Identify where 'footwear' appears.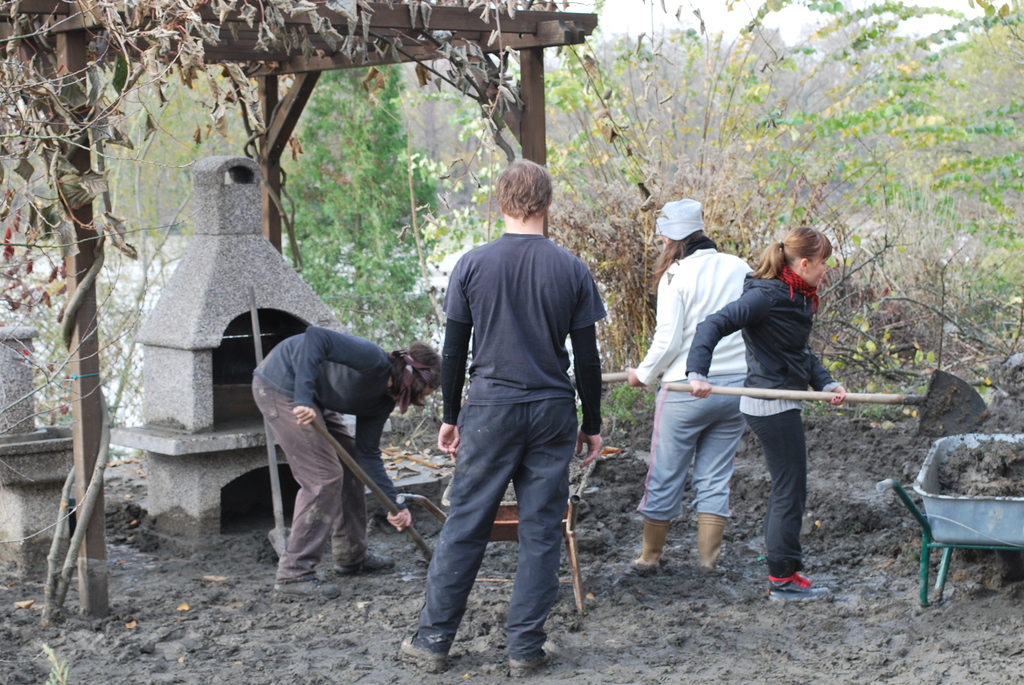
Appears at Rect(701, 513, 724, 581).
